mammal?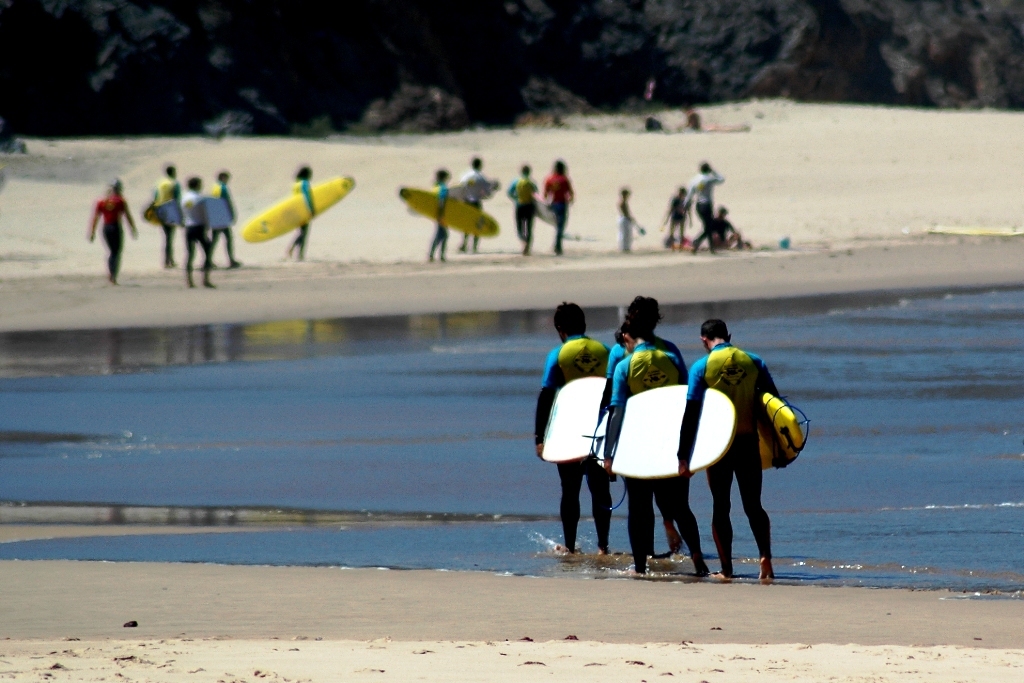
l=685, t=162, r=723, b=252
